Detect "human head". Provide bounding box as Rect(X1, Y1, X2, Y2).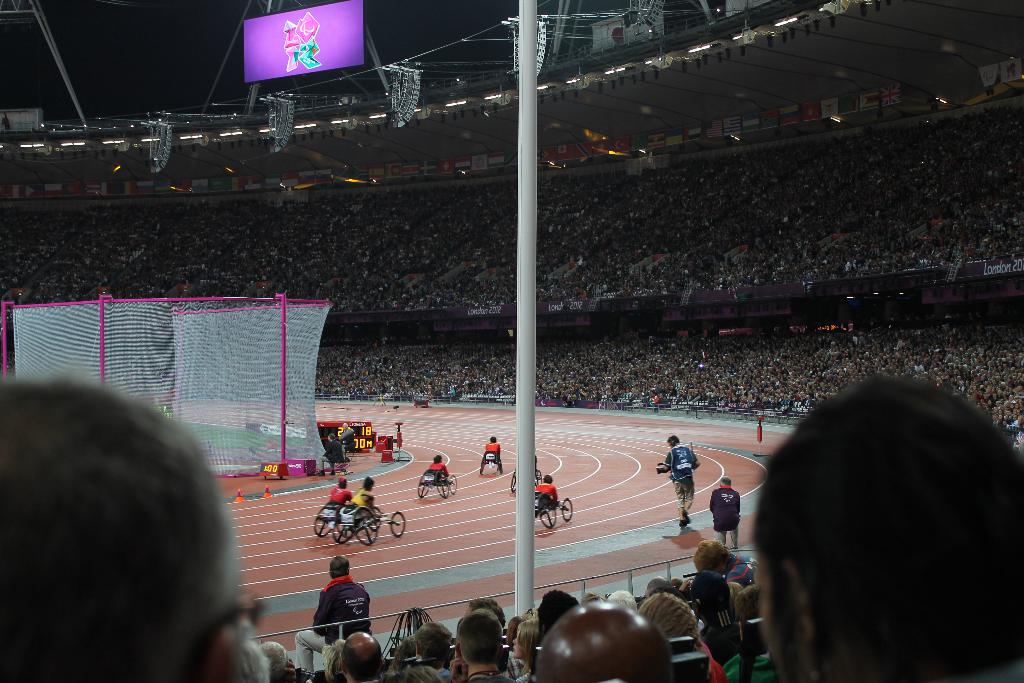
Rect(456, 612, 500, 664).
